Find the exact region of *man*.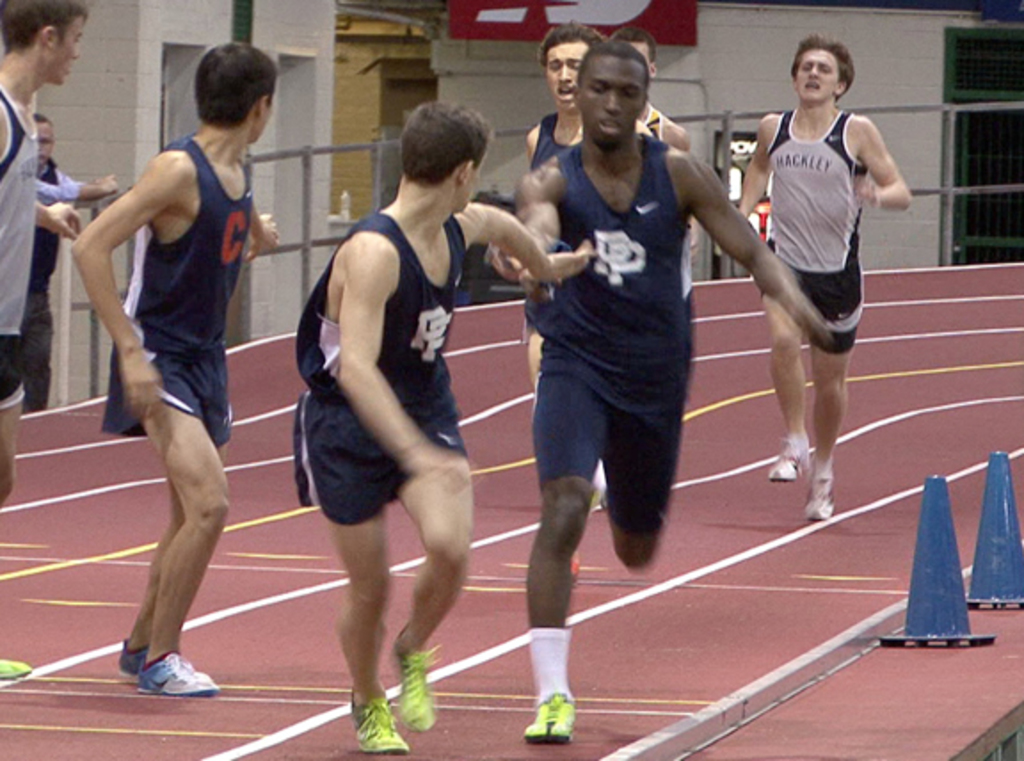
Exact region: [530, 34, 661, 373].
